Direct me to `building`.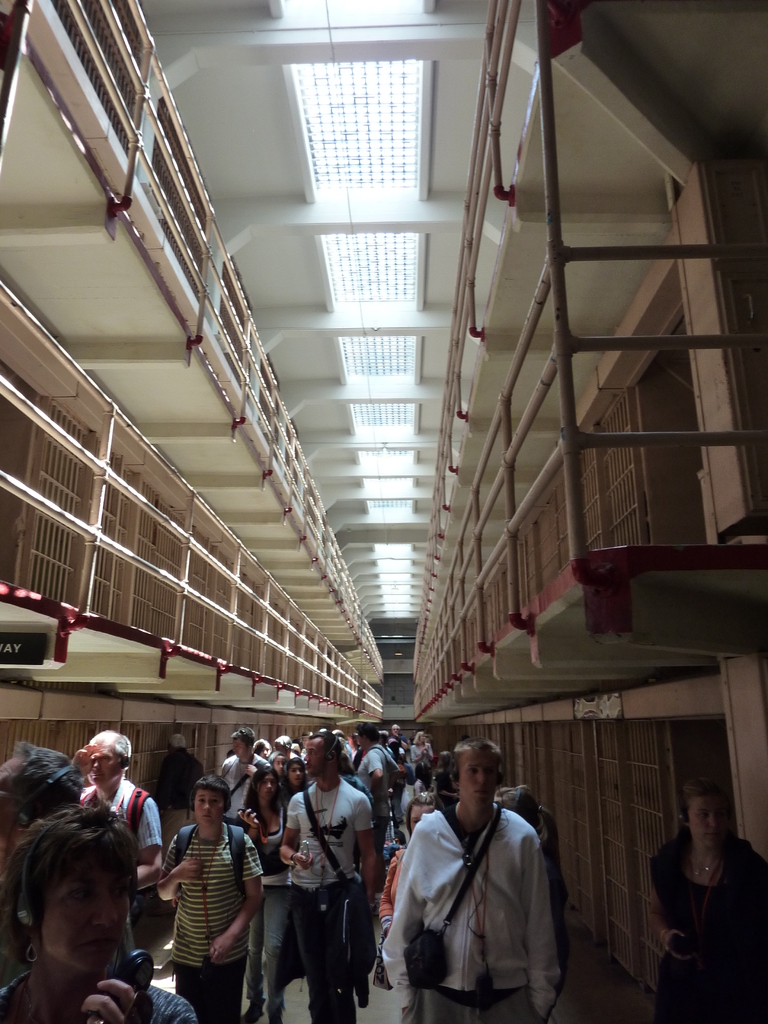
Direction: 0, 0, 767, 1019.
